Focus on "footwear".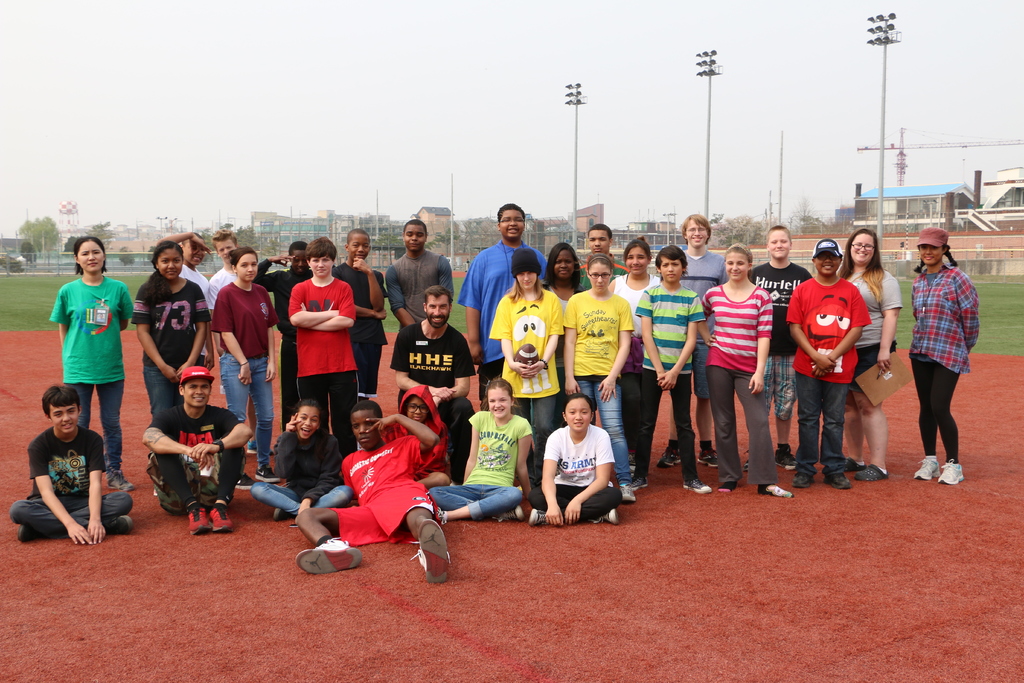
Focused at 101, 512, 134, 536.
